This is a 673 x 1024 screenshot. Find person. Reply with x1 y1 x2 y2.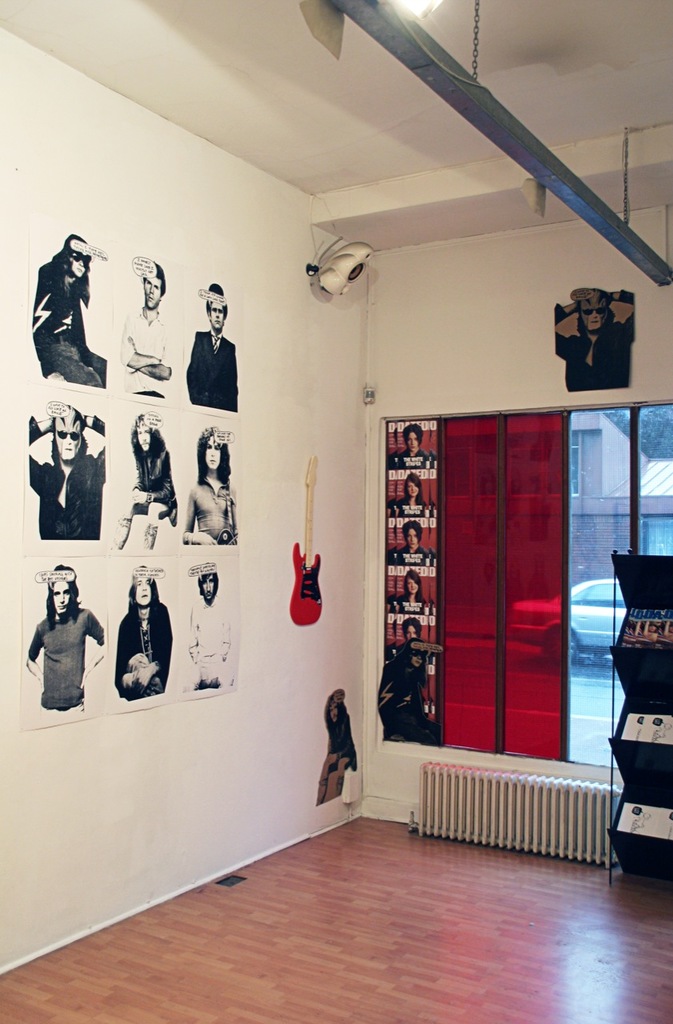
118 244 178 404.
